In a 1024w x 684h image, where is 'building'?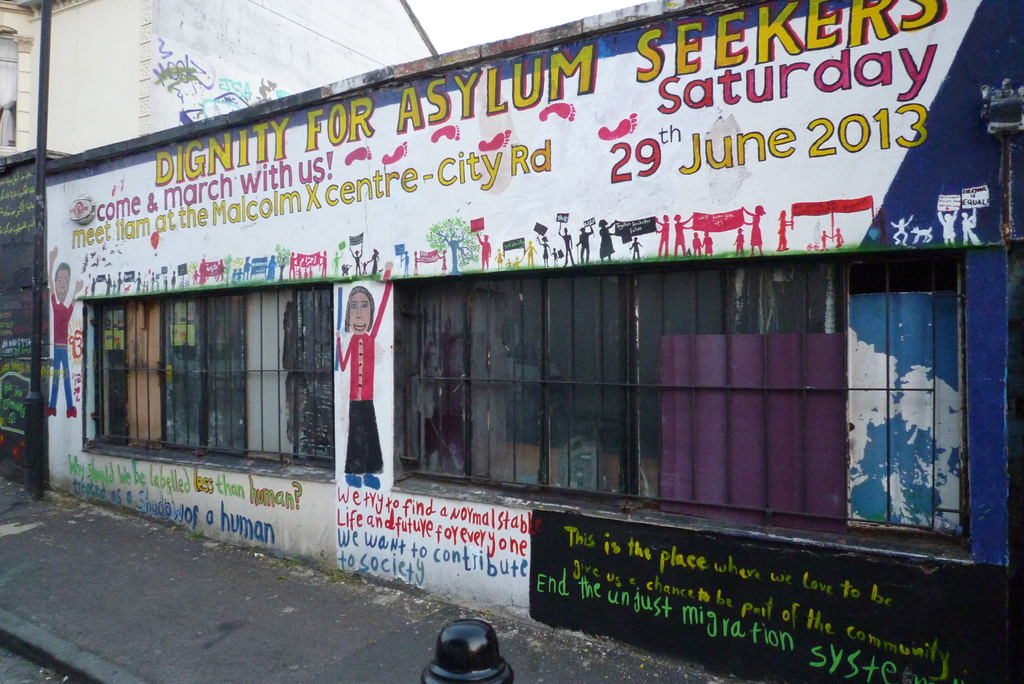
box(0, 148, 70, 500).
